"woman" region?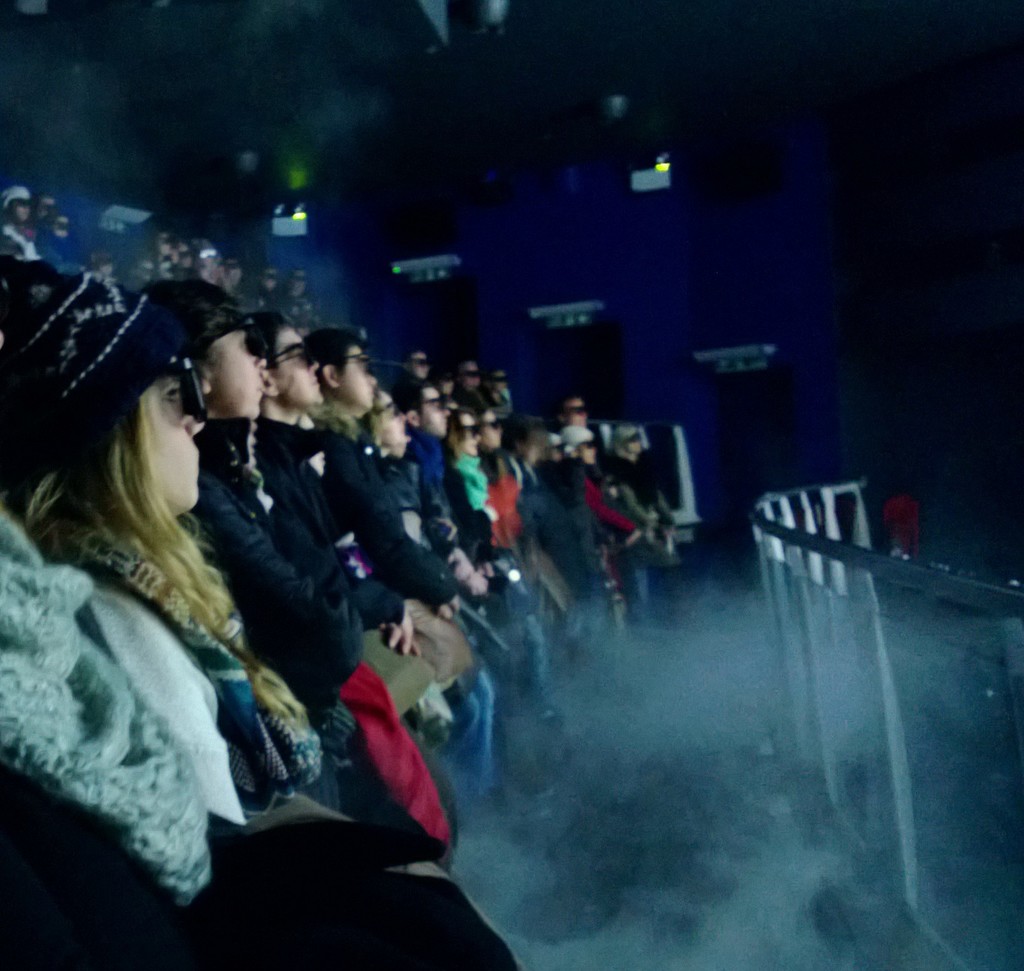
bbox=[0, 261, 369, 905]
